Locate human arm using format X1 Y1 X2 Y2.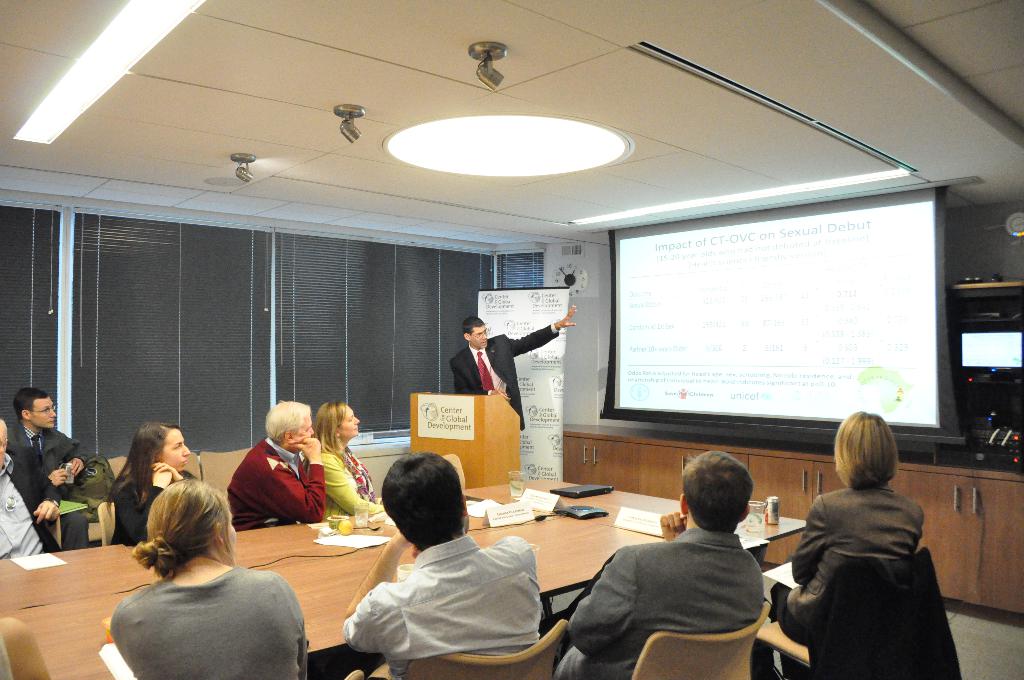
61 433 92 482.
